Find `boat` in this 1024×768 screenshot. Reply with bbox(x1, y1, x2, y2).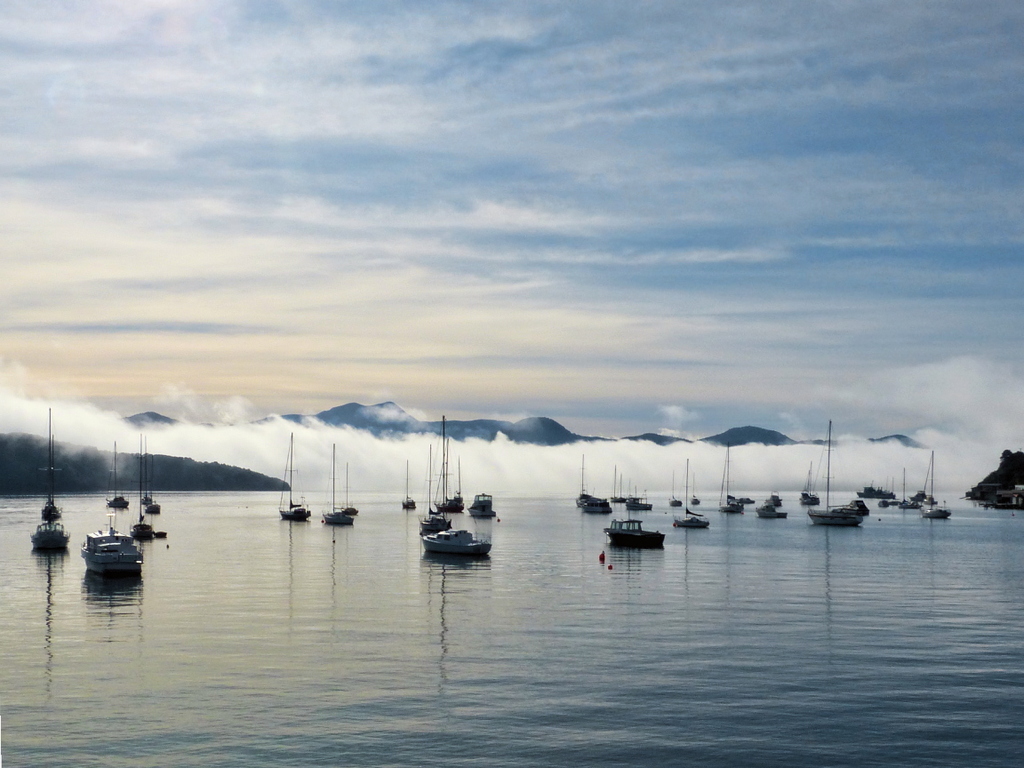
bbox(691, 471, 701, 504).
